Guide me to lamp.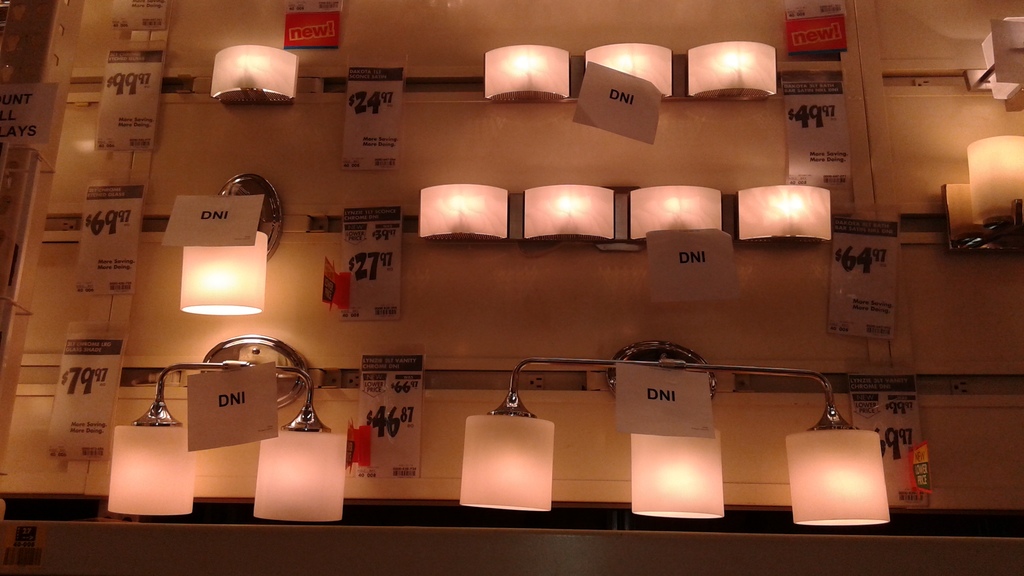
Guidance: pyautogui.locateOnScreen(419, 182, 511, 241).
